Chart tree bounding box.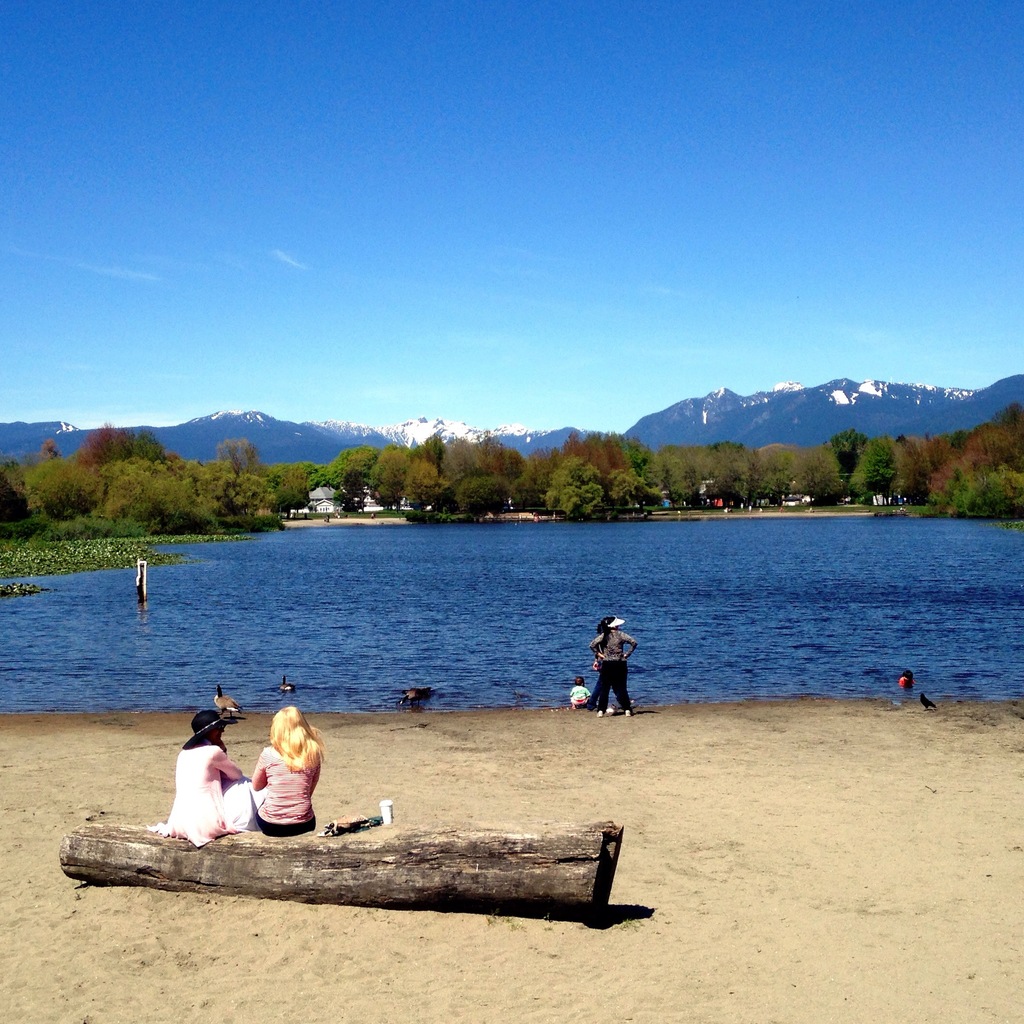
Charted: locate(330, 444, 372, 493).
